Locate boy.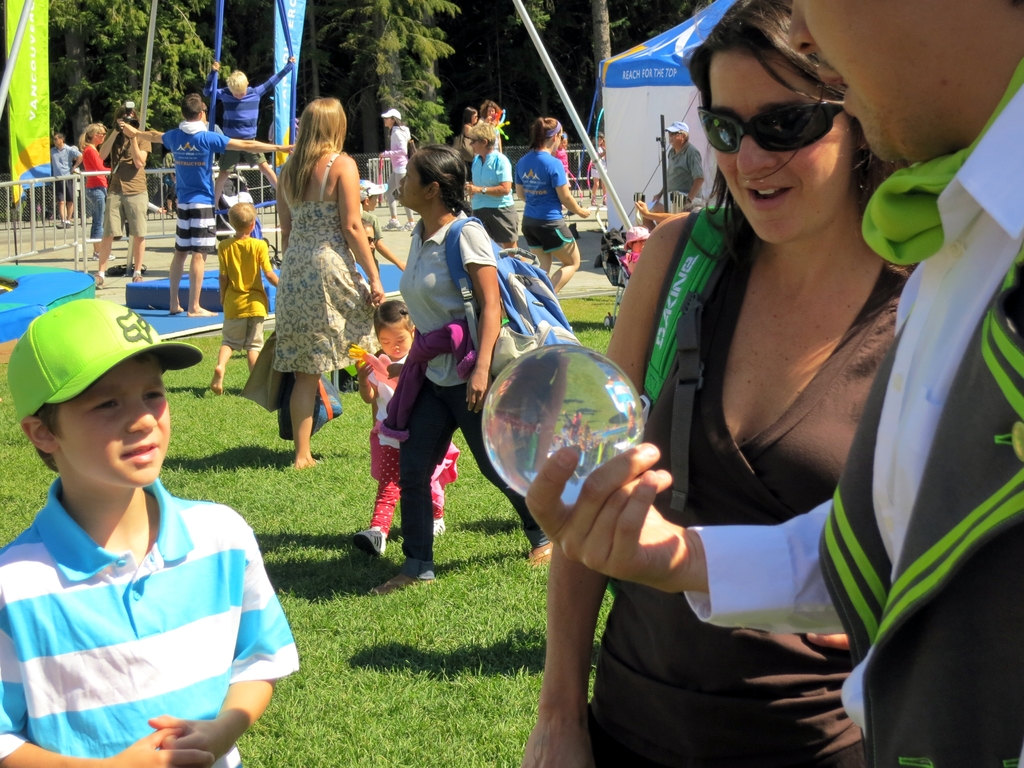
Bounding box: x1=200 y1=202 x2=286 y2=396.
